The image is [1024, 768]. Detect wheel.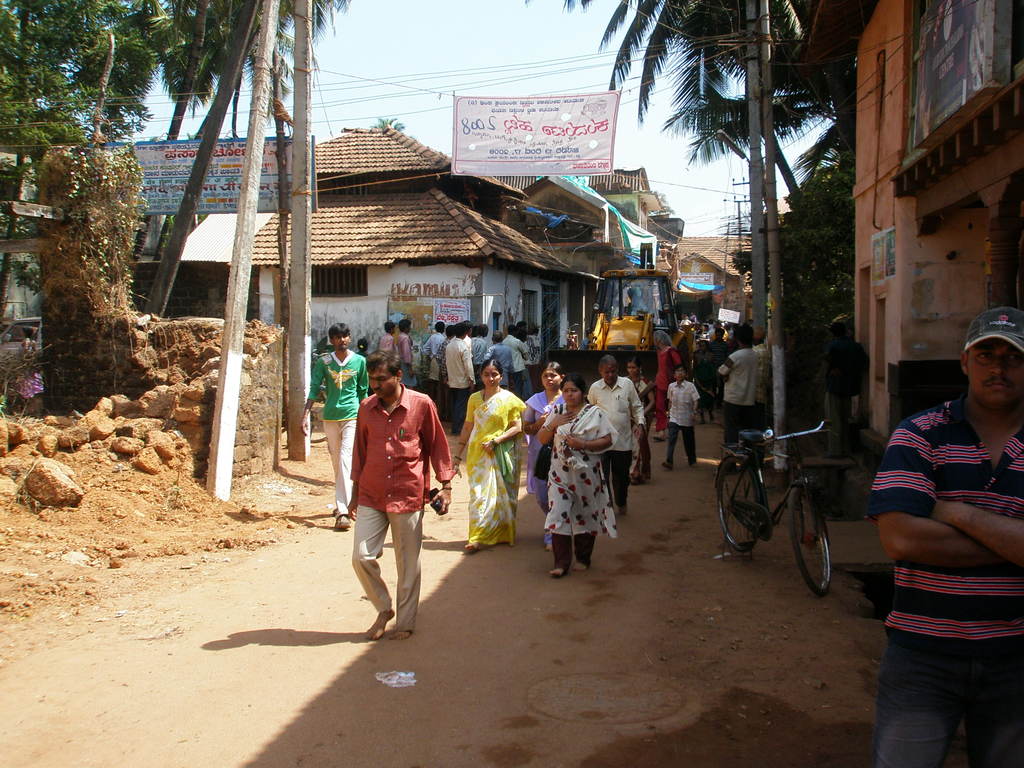
Detection: [716,458,755,553].
